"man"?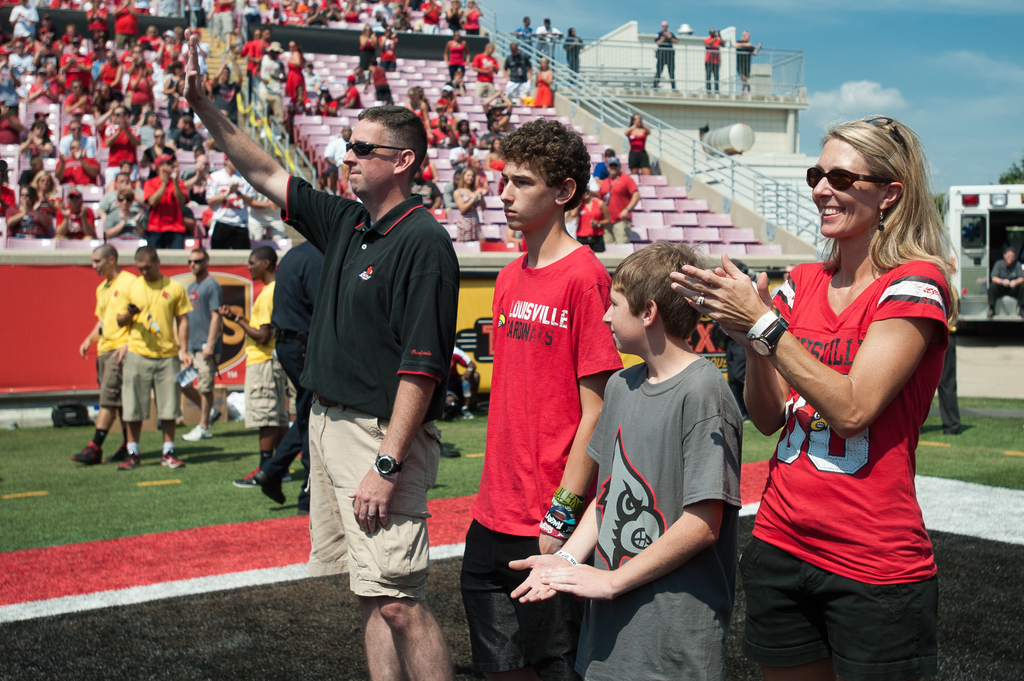
{"left": 938, "top": 276, "right": 976, "bottom": 437}
